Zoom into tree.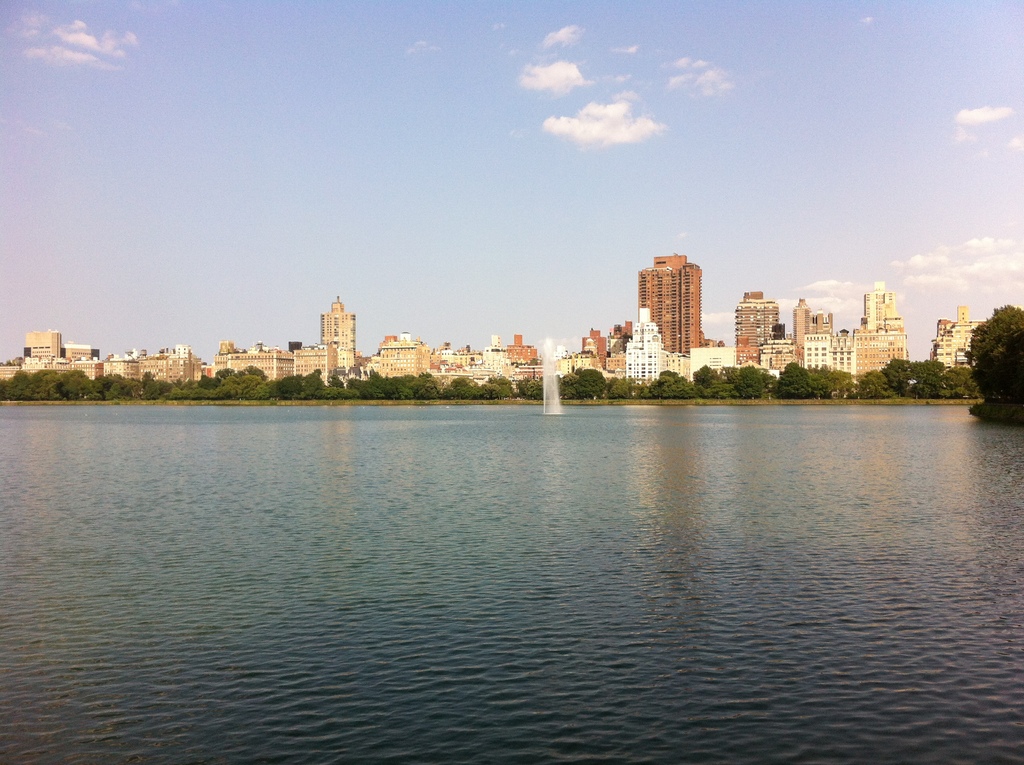
Zoom target: box=[939, 358, 980, 400].
